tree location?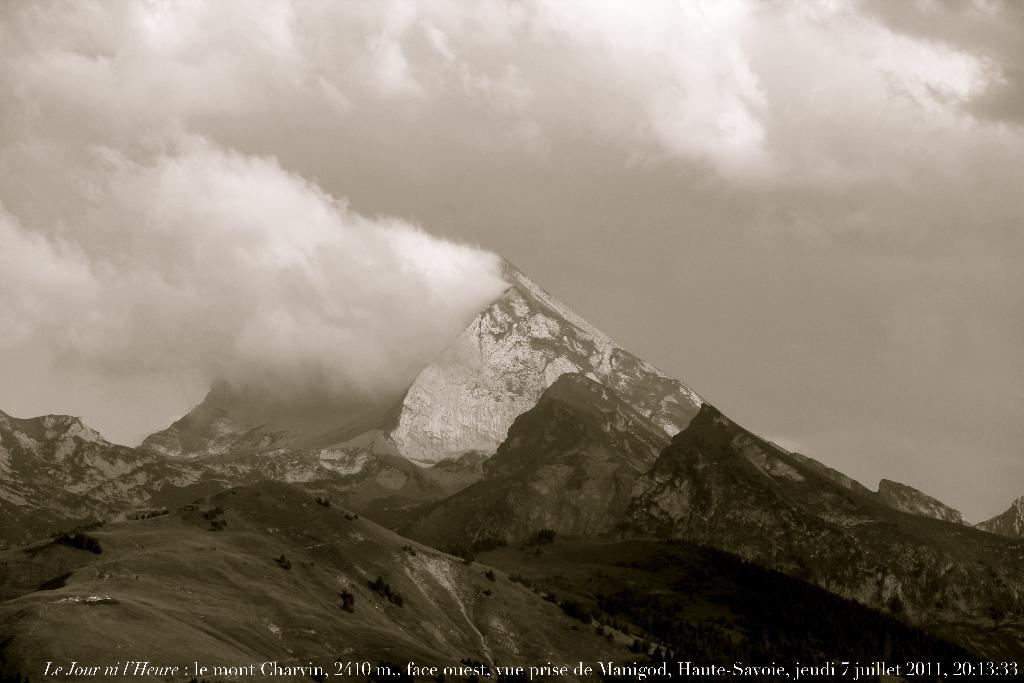
(559,596,593,626)
